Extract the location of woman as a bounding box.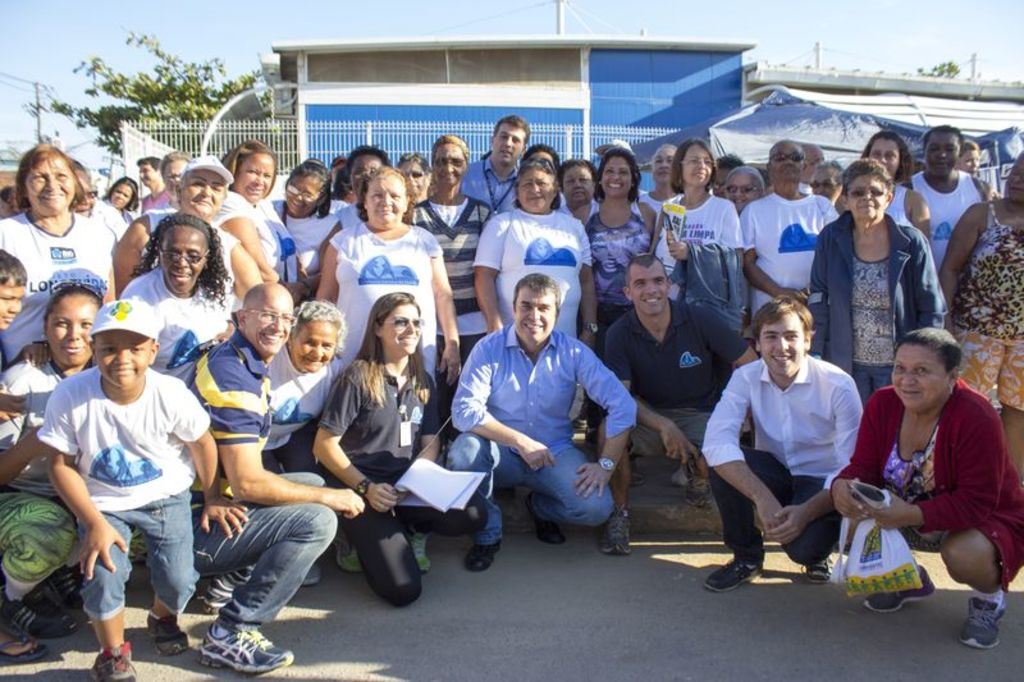
detection(938, 146, 1023, 484).
